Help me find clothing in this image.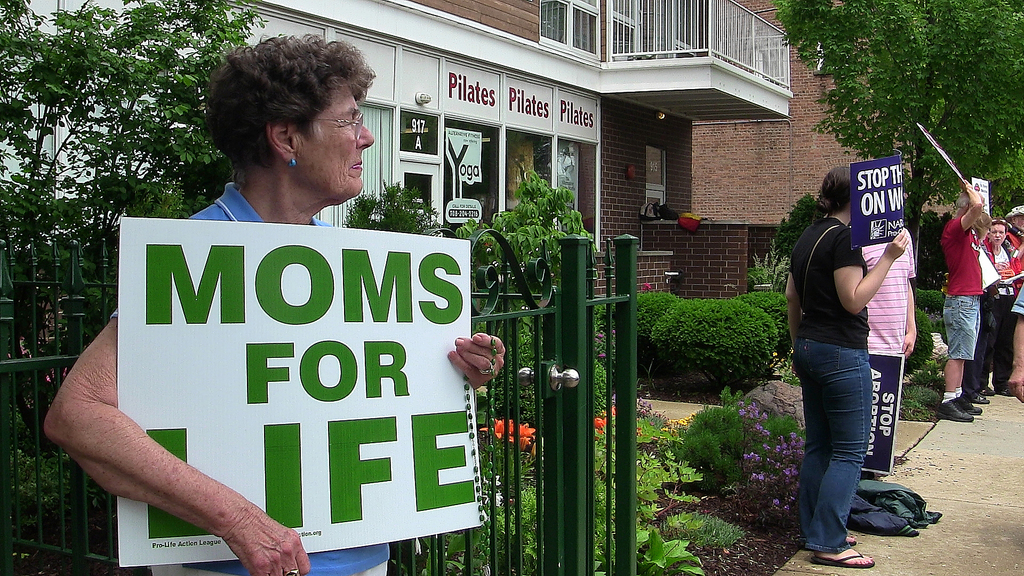
Found it: x1=109, y1=178, x2=400, y2=575.
